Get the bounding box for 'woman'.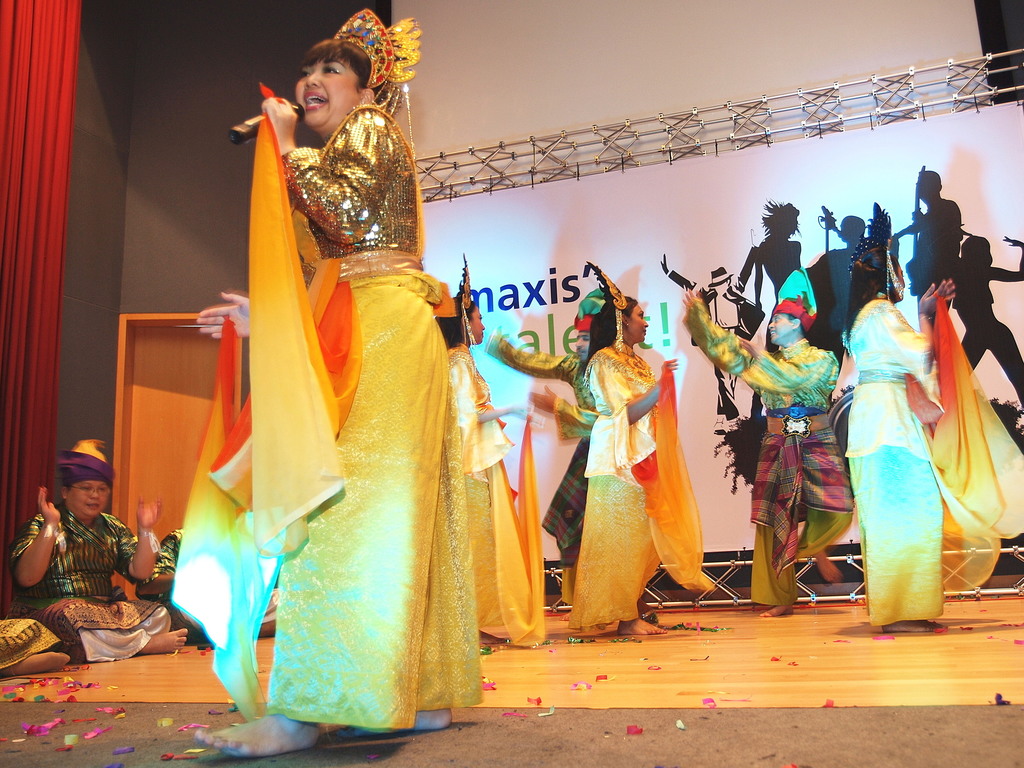
Rect(10, 441, 197, 667).
